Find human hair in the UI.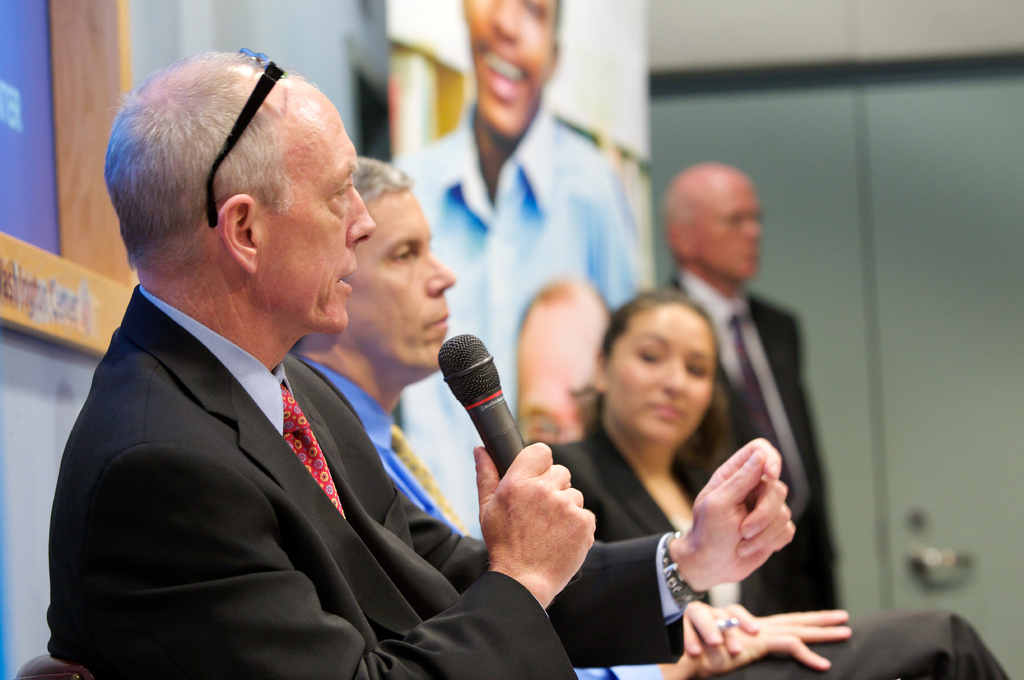
UI element at <region>354, 151, 415, 208</region>.
